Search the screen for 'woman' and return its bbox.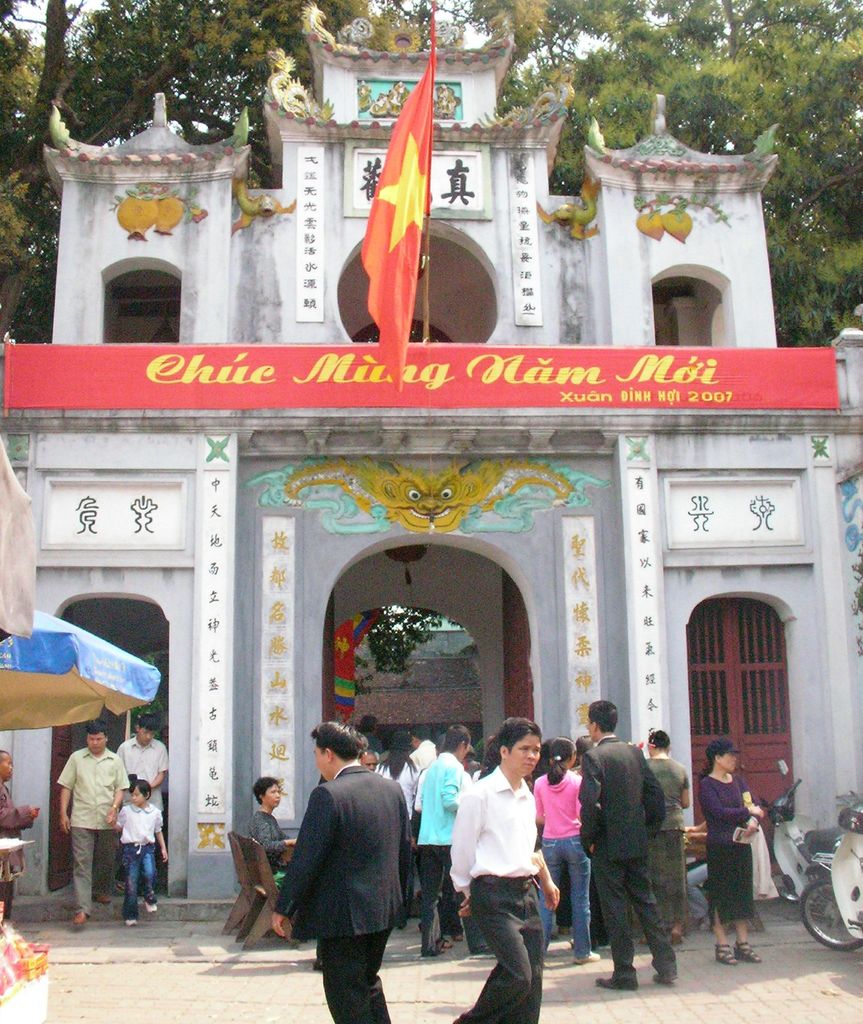
Found: (left=634, top=732, right=690, bottom=947).
